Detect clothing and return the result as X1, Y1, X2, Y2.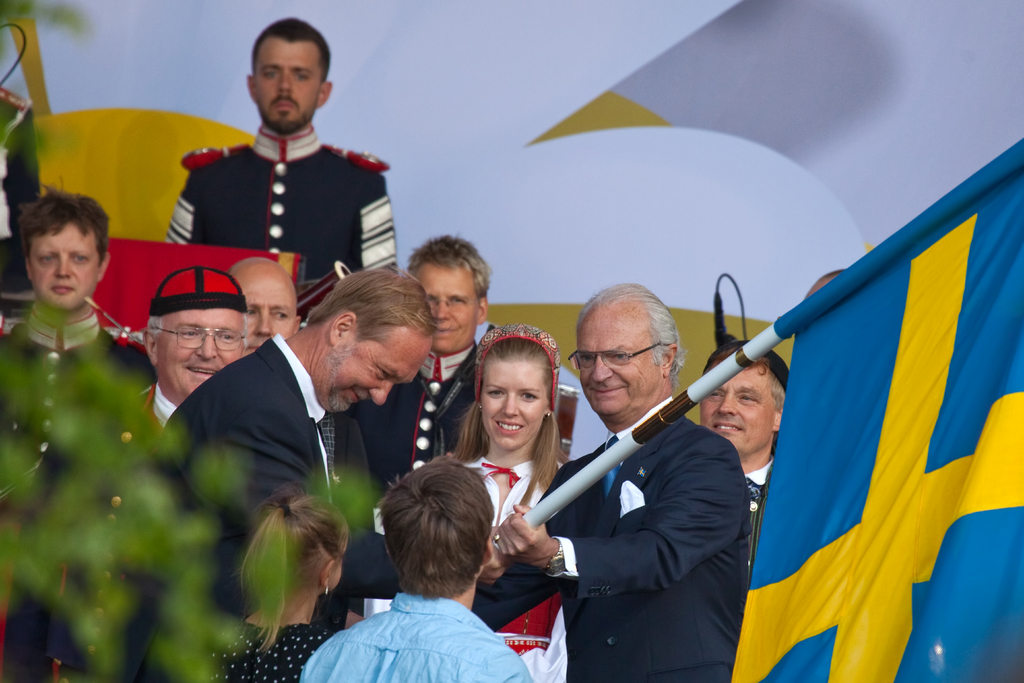
299, 593, 527, 682.
